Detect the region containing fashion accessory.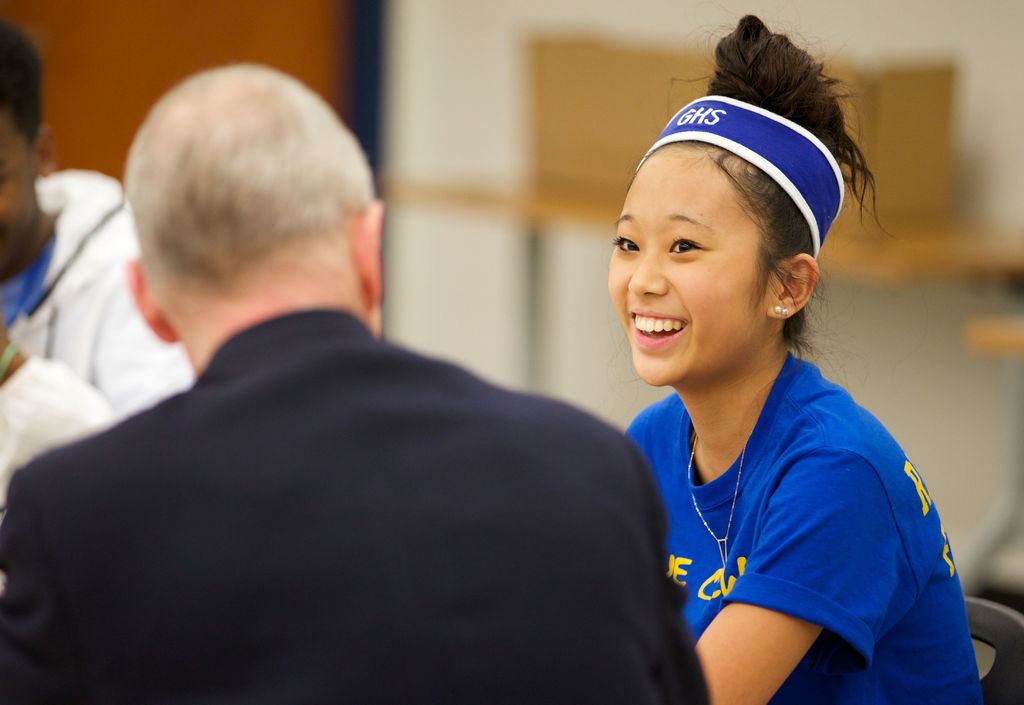
BBox(771, 303, 789, 320).
